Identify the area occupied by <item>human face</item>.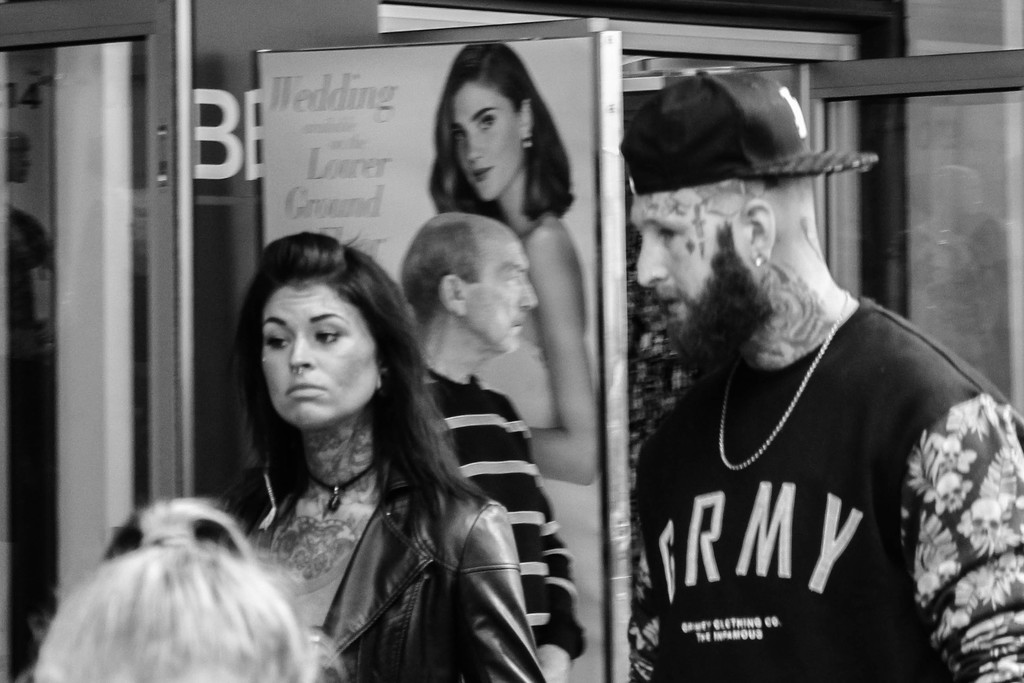
Area: 261:274:377:429.
